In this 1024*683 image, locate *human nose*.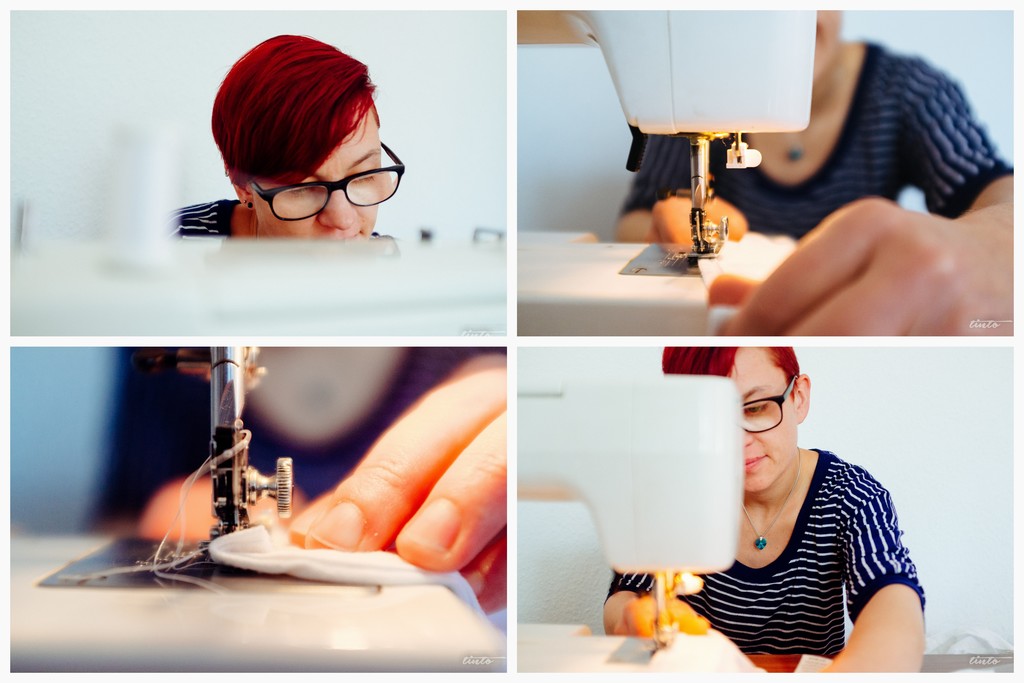
Bounding box: region(743, 428, 753, 449).
